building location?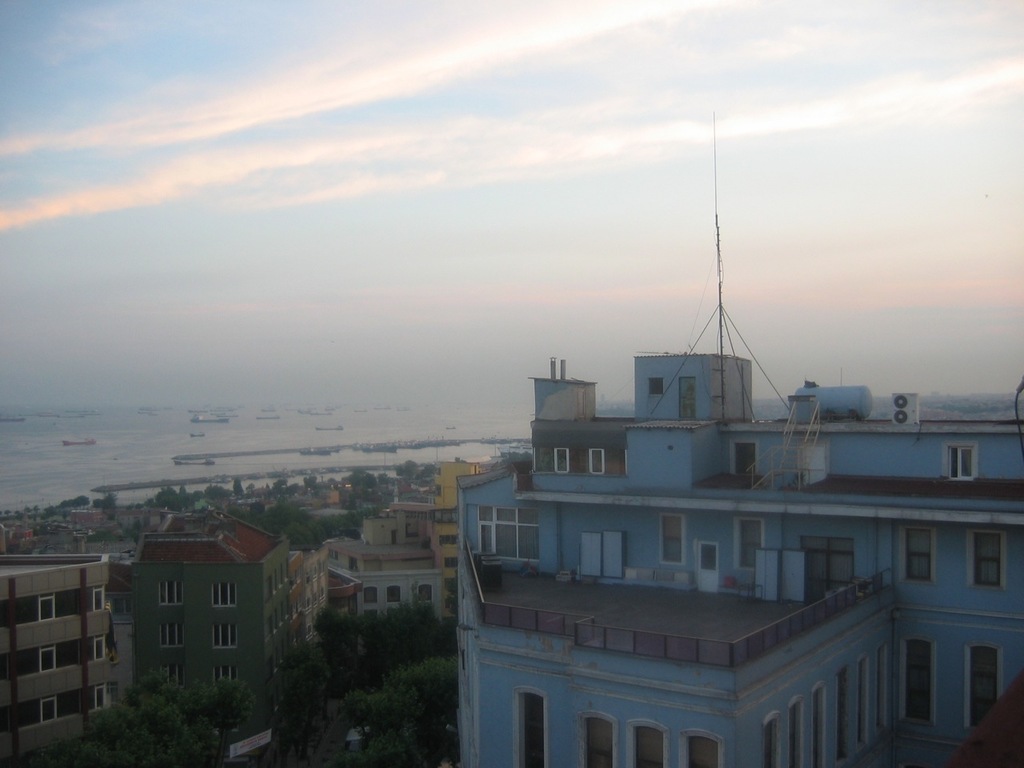
<bbox>3, 562, 110, 764</bbox>
